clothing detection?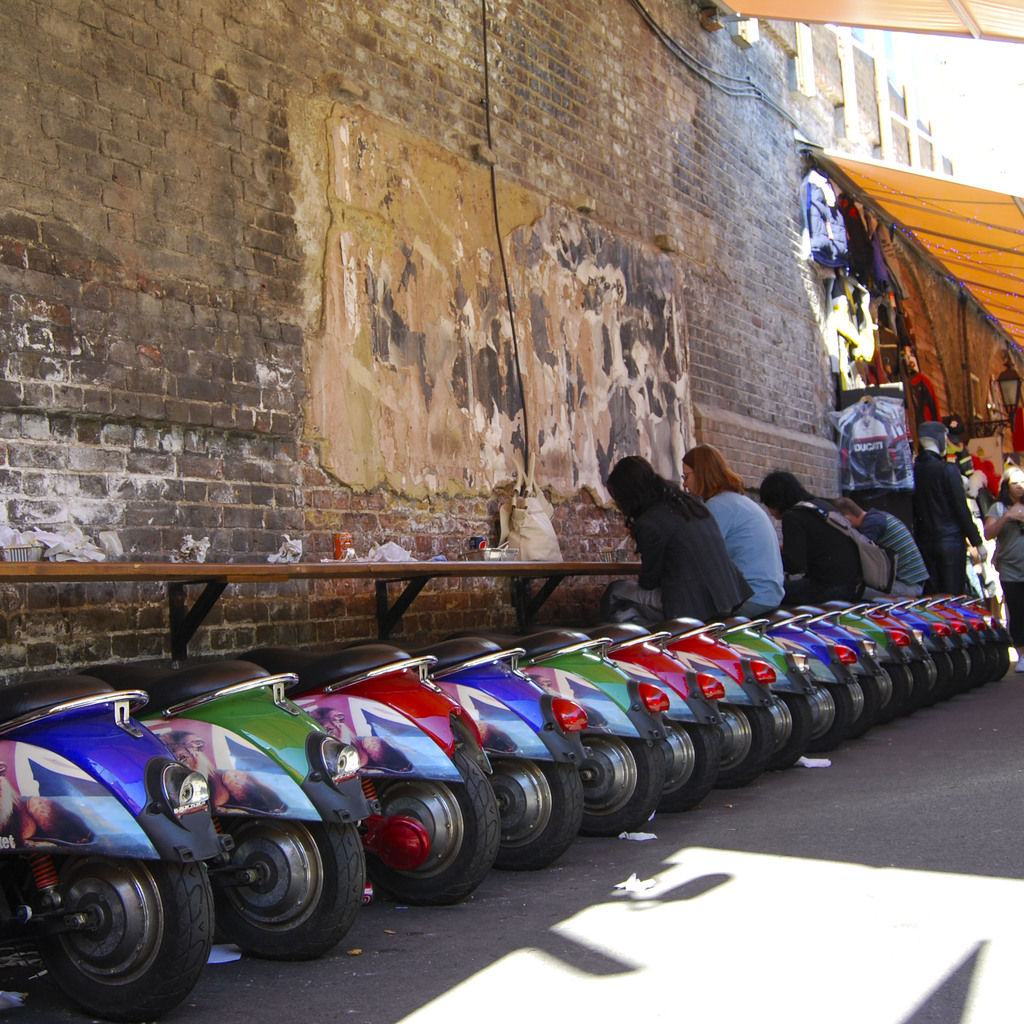
BBox(777, 505, 866, 594)
